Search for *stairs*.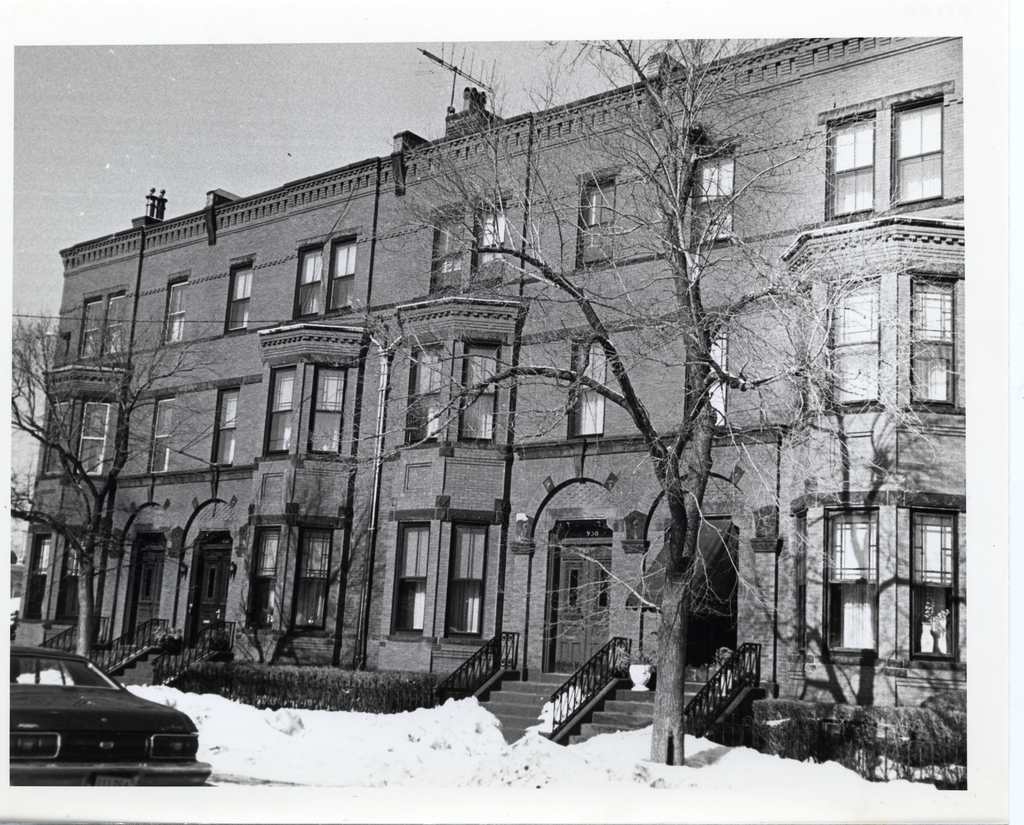
Found at [left=559, top=669, right=738, bottom=747].
